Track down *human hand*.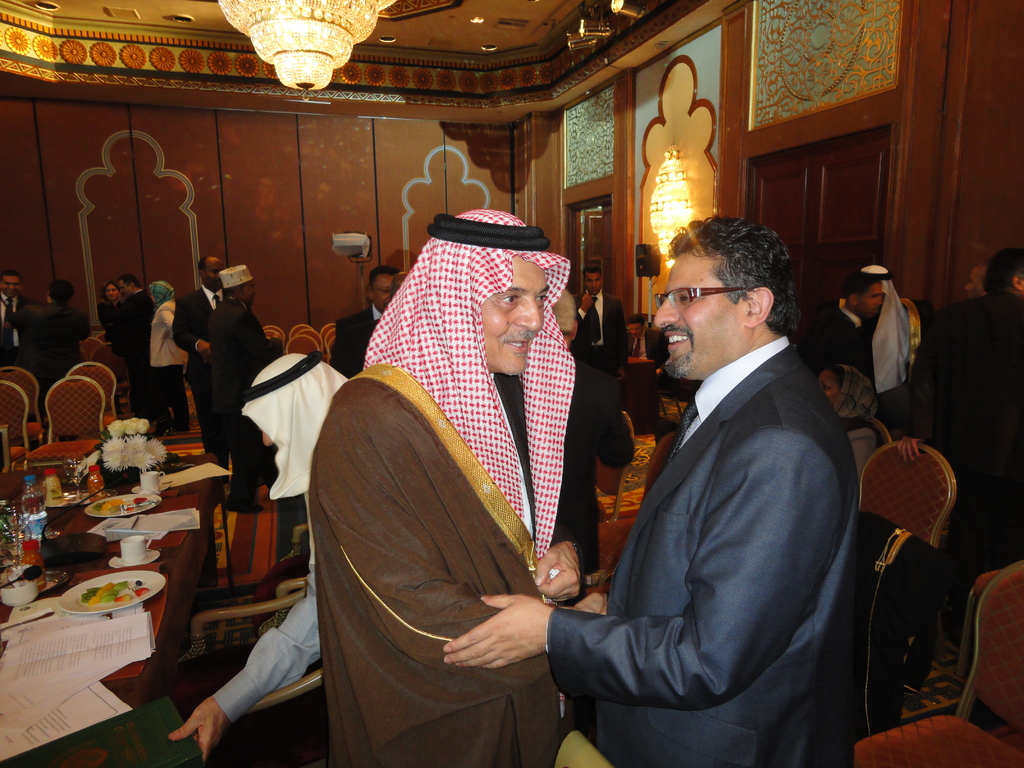
Tracked to 198, 343, 214, 363.
